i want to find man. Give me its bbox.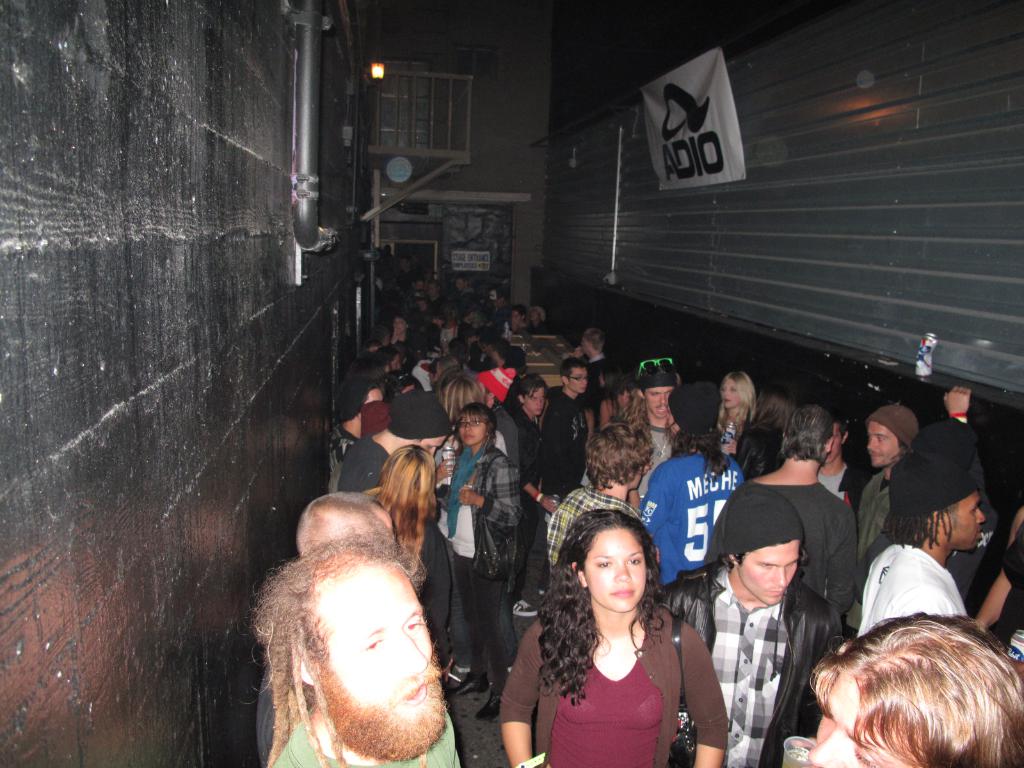
371 347 403 373.
